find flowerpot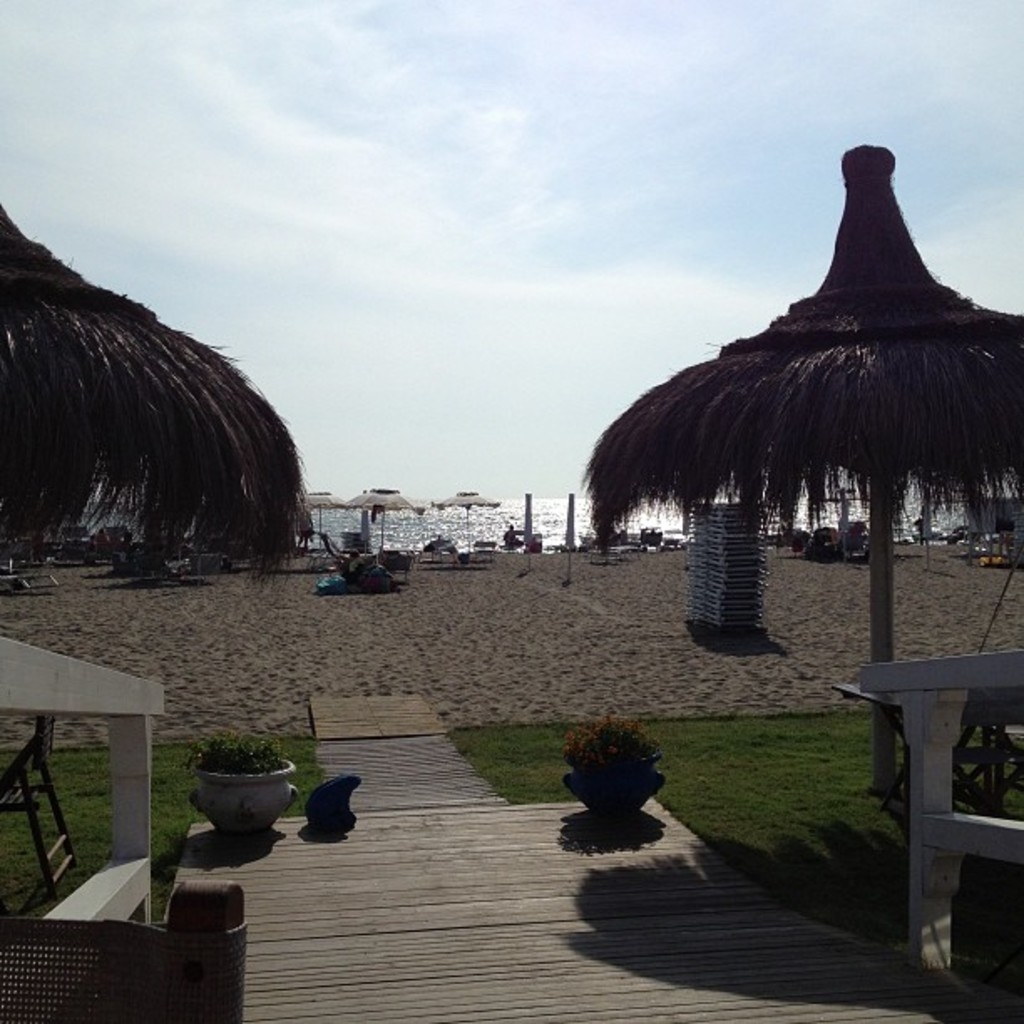
box=[559, 751, 668, 818]
